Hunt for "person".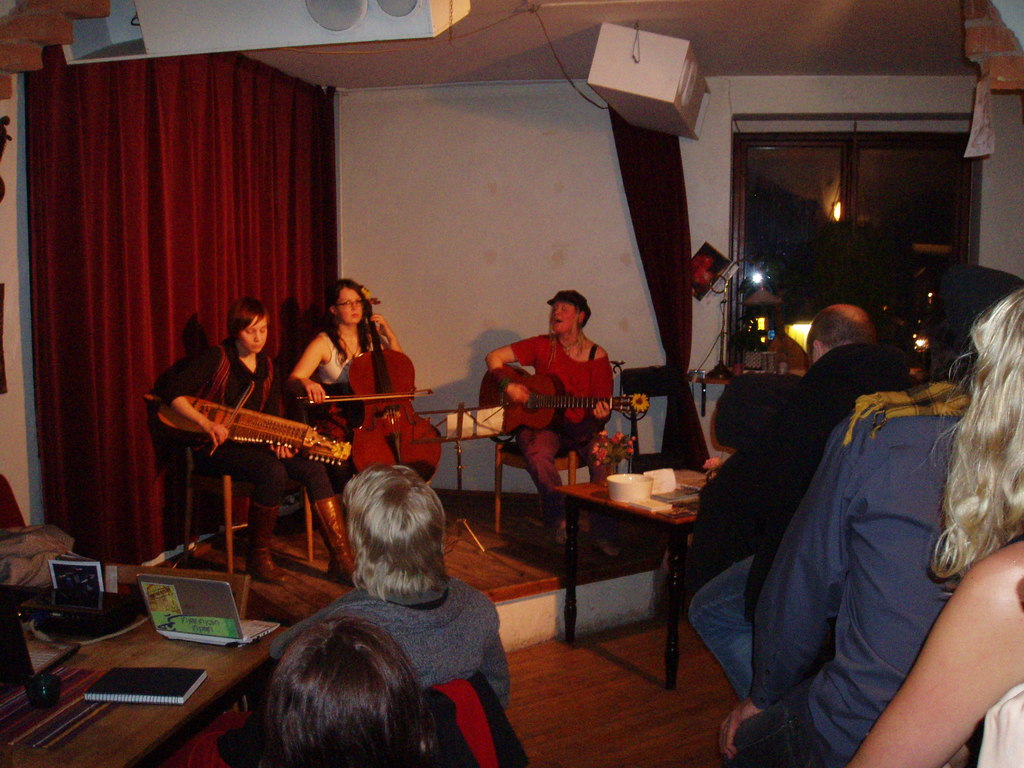
Hunted down at box=[705, 265, 1023, 767].
